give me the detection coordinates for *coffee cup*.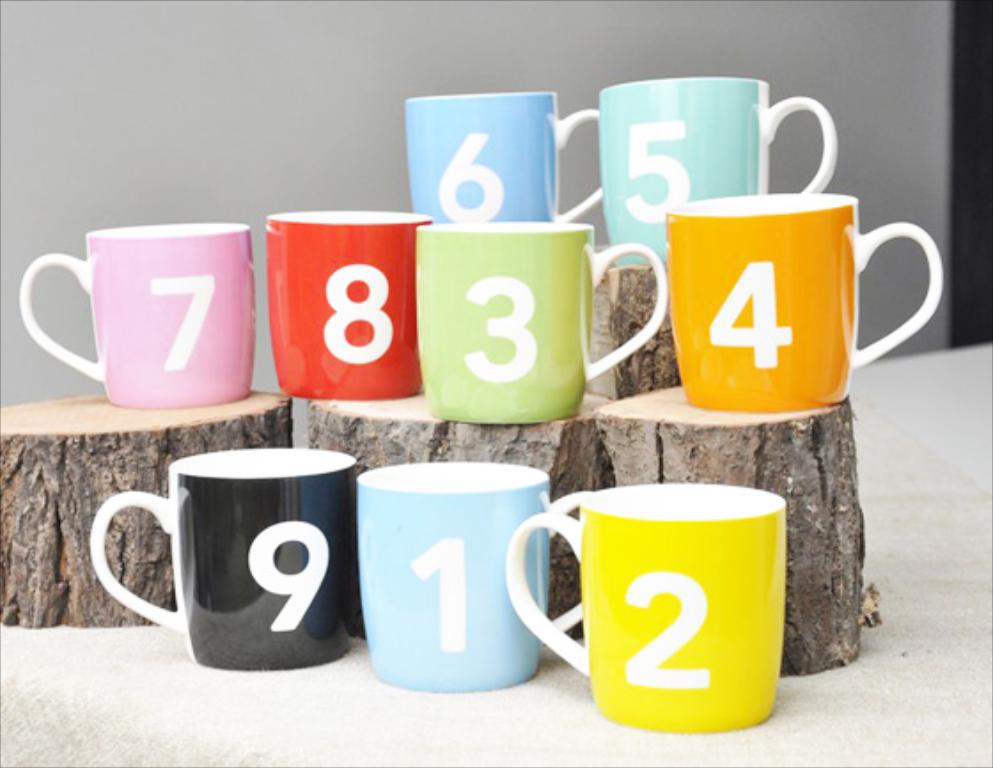
select_region(83, 443, 356, 669).
